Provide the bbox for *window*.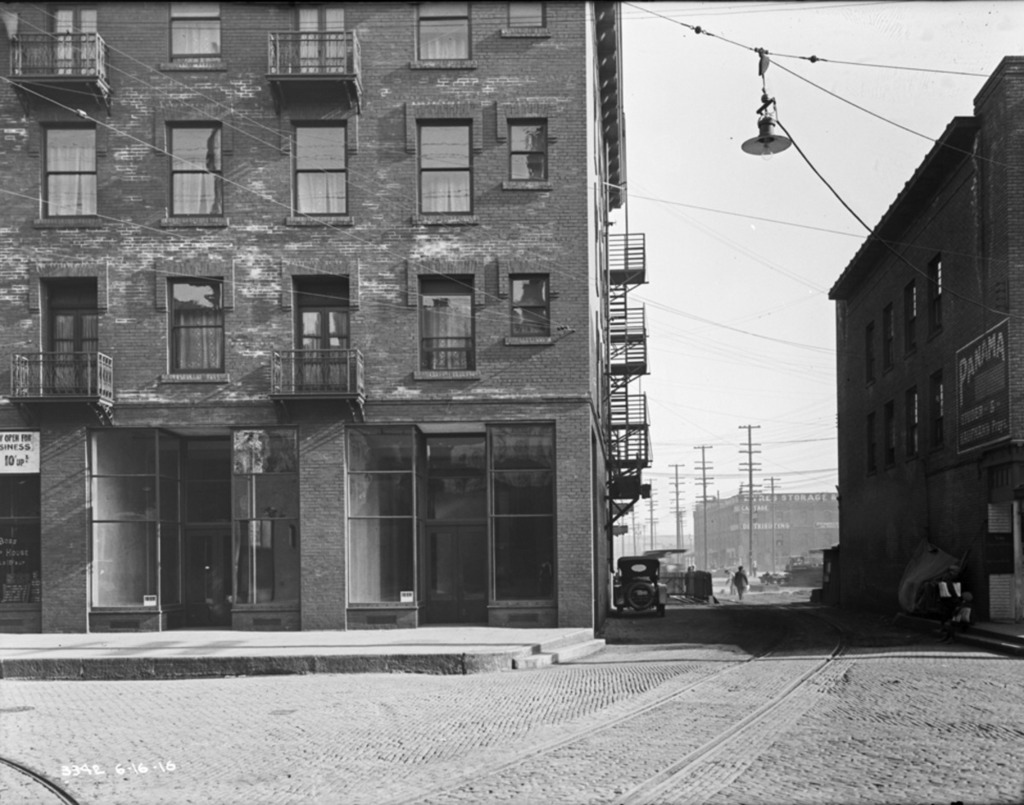
(left=152, top=102, right=229, bottom=227).
